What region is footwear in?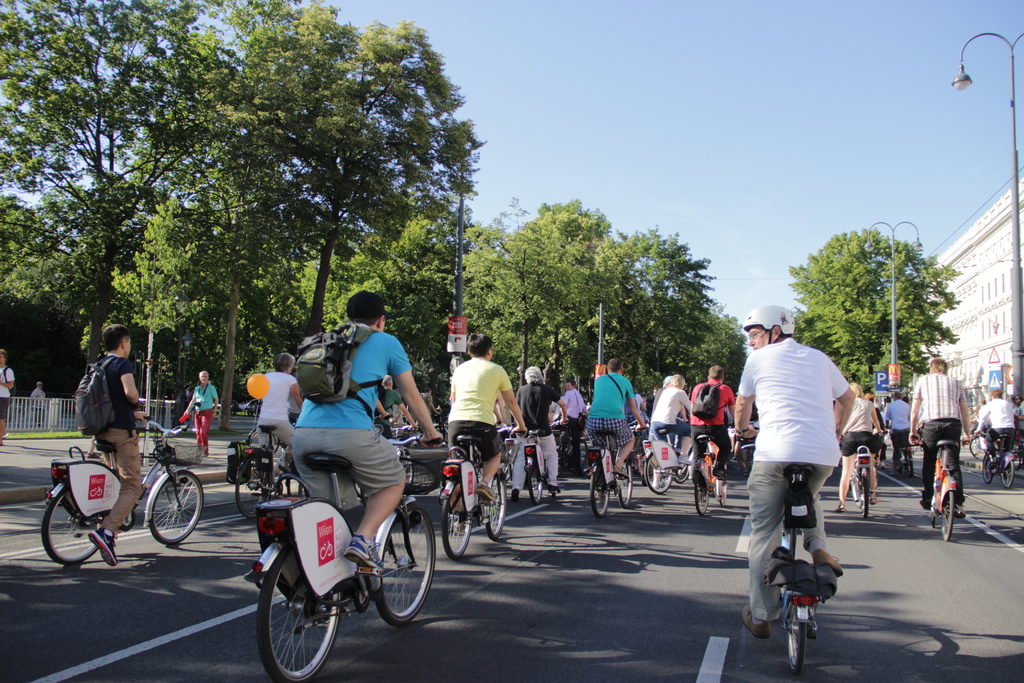
select_region(476, 482, 501, 502).
